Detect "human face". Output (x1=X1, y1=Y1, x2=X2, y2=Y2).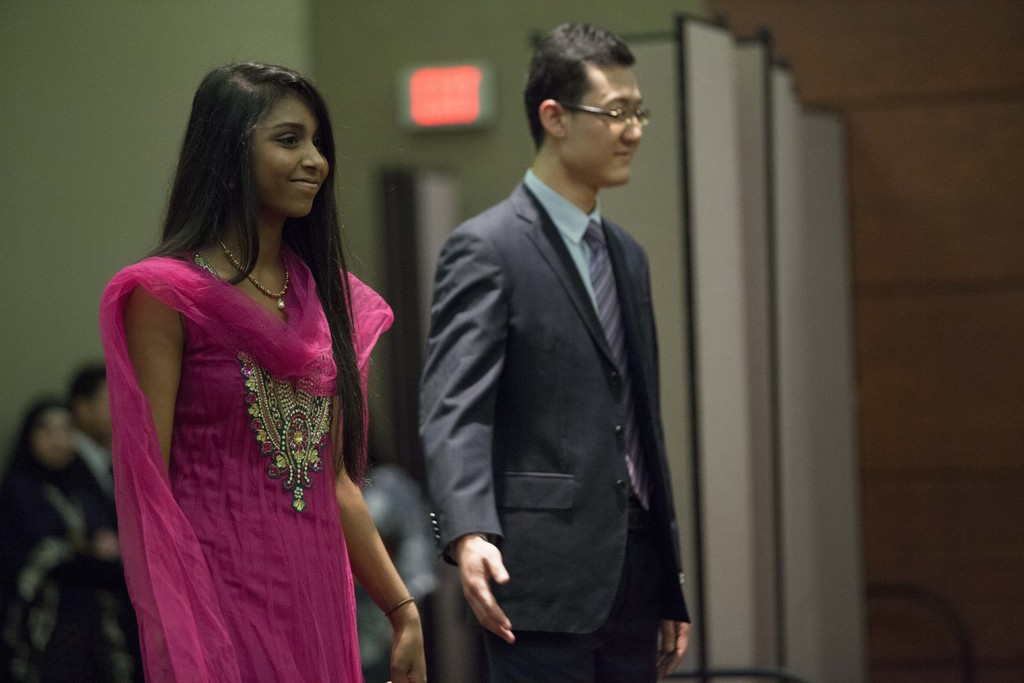
(x1=564, y1=65, x2=640, y2=183).
